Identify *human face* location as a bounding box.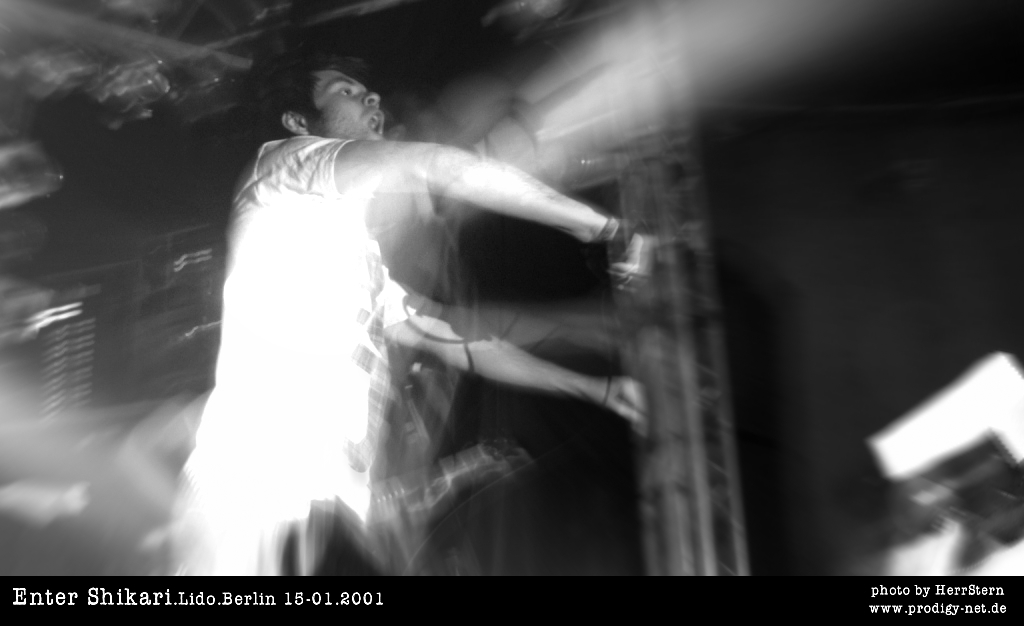
box=[307, 66, 388, 135].
